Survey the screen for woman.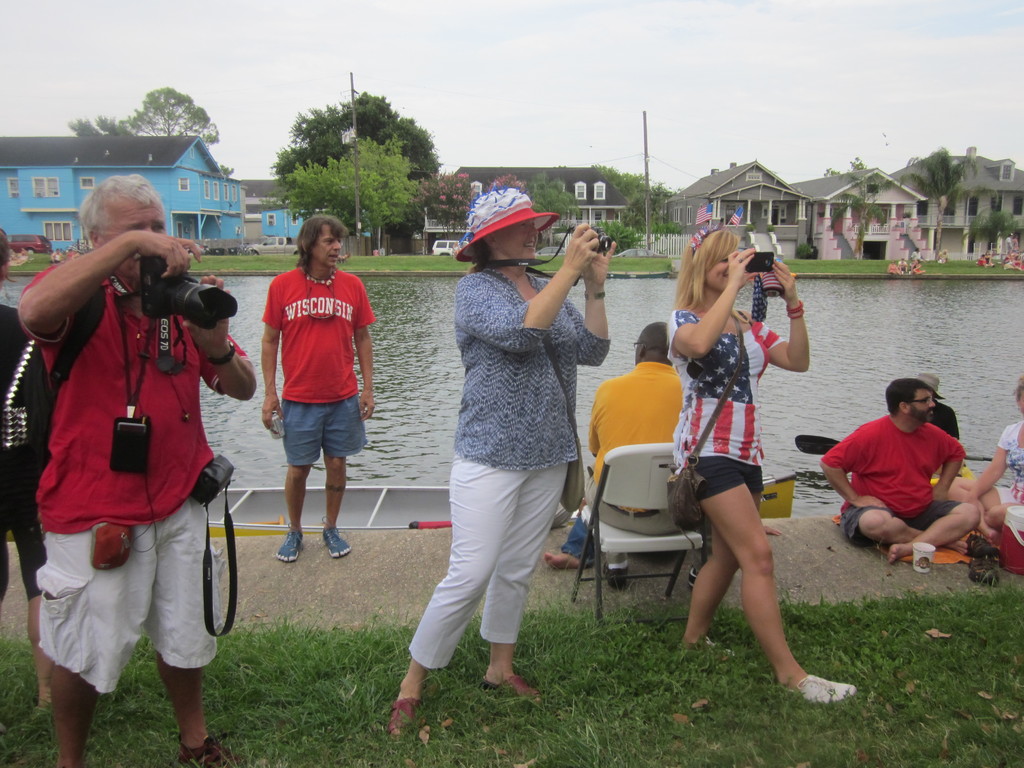
Survey found: bbox(964, 373, 1023, 547).
